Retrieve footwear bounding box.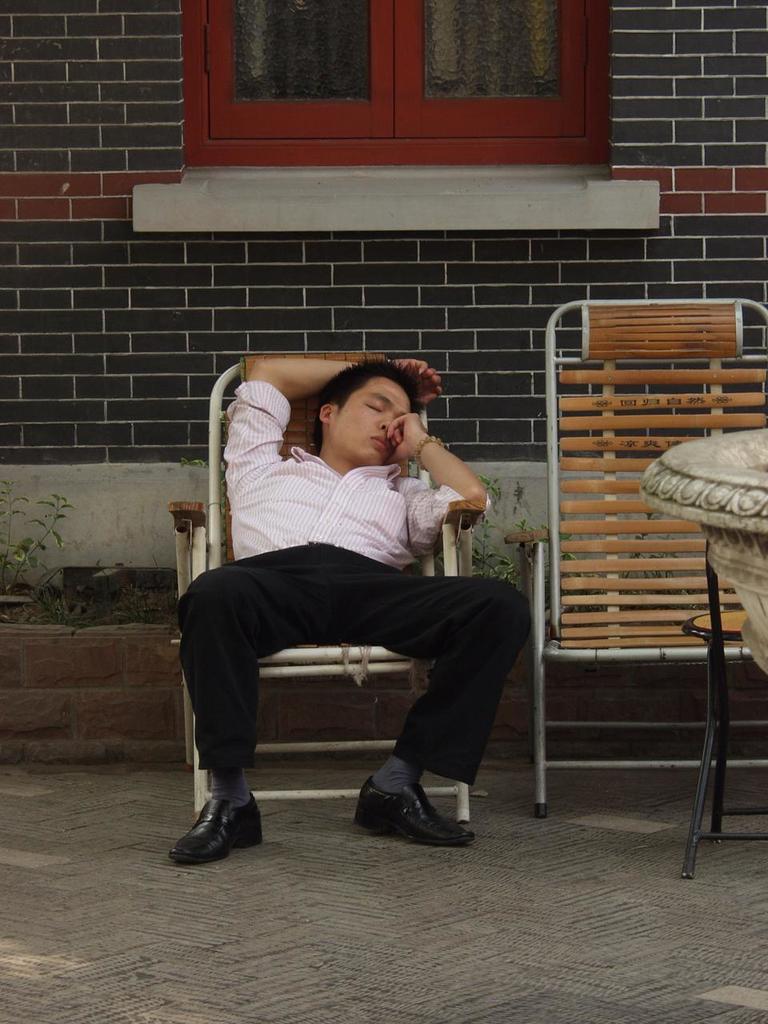
Bounding box: crop(357, 779, 480, 848).
